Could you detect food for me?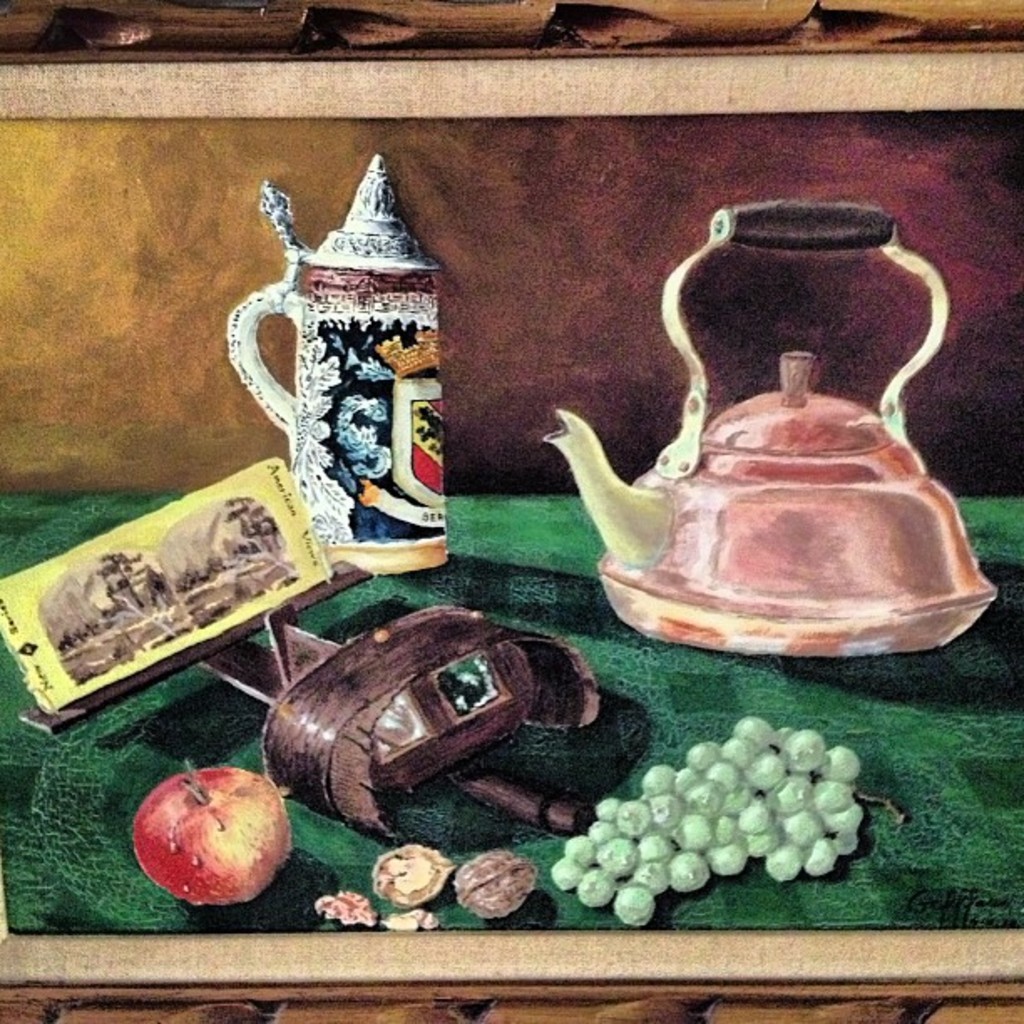
Detection result: 445 840 539 925.
